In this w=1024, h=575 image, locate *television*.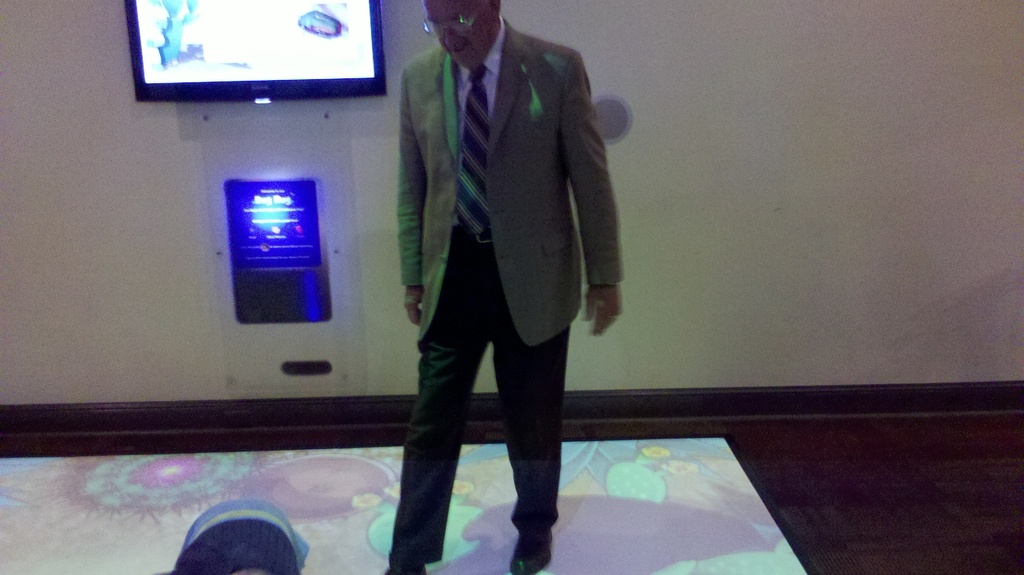
Bounding box: [left=127, top=0, right=387, bottom=101].
